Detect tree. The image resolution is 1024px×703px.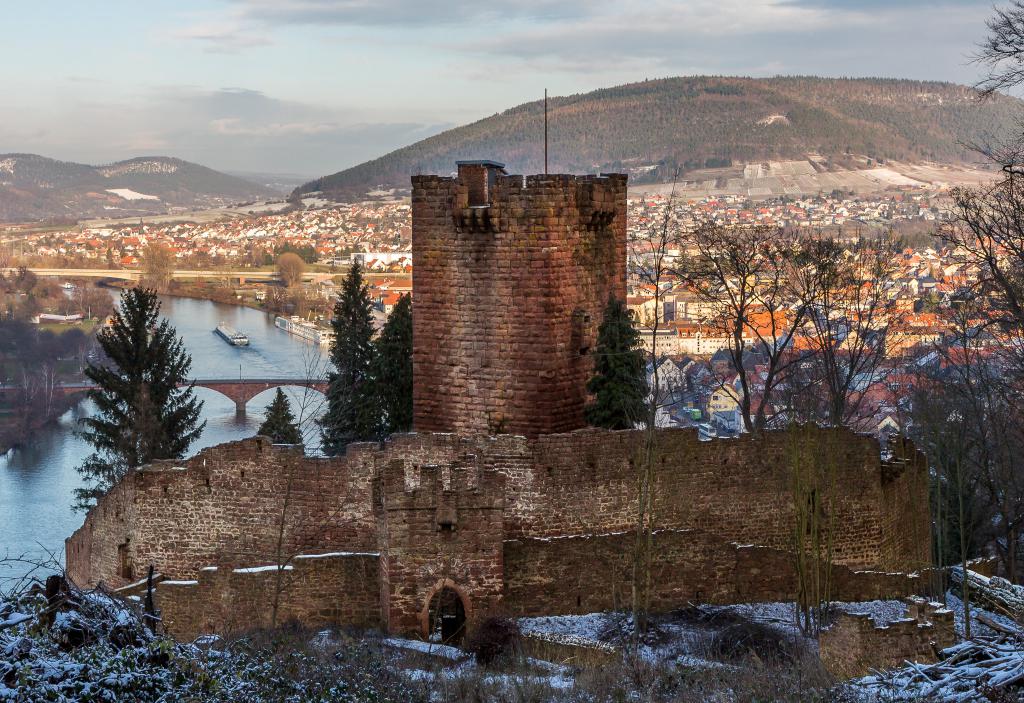
detection(577, 293, 649, 428).
